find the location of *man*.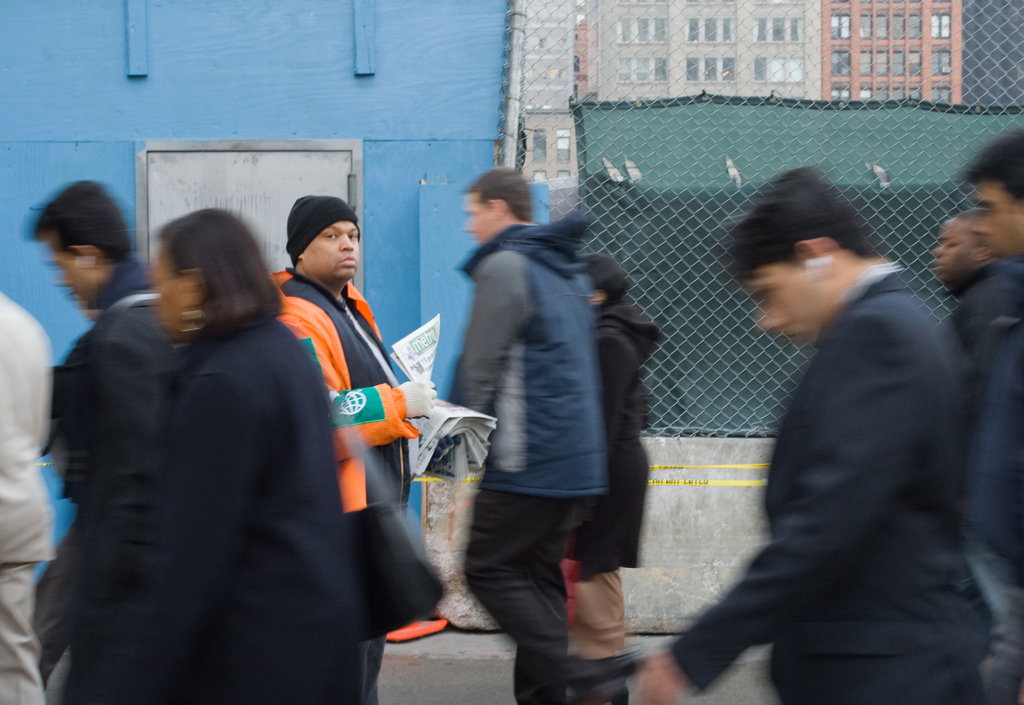
Location: x1=929, y1=212, x2=1018, y2=336.
